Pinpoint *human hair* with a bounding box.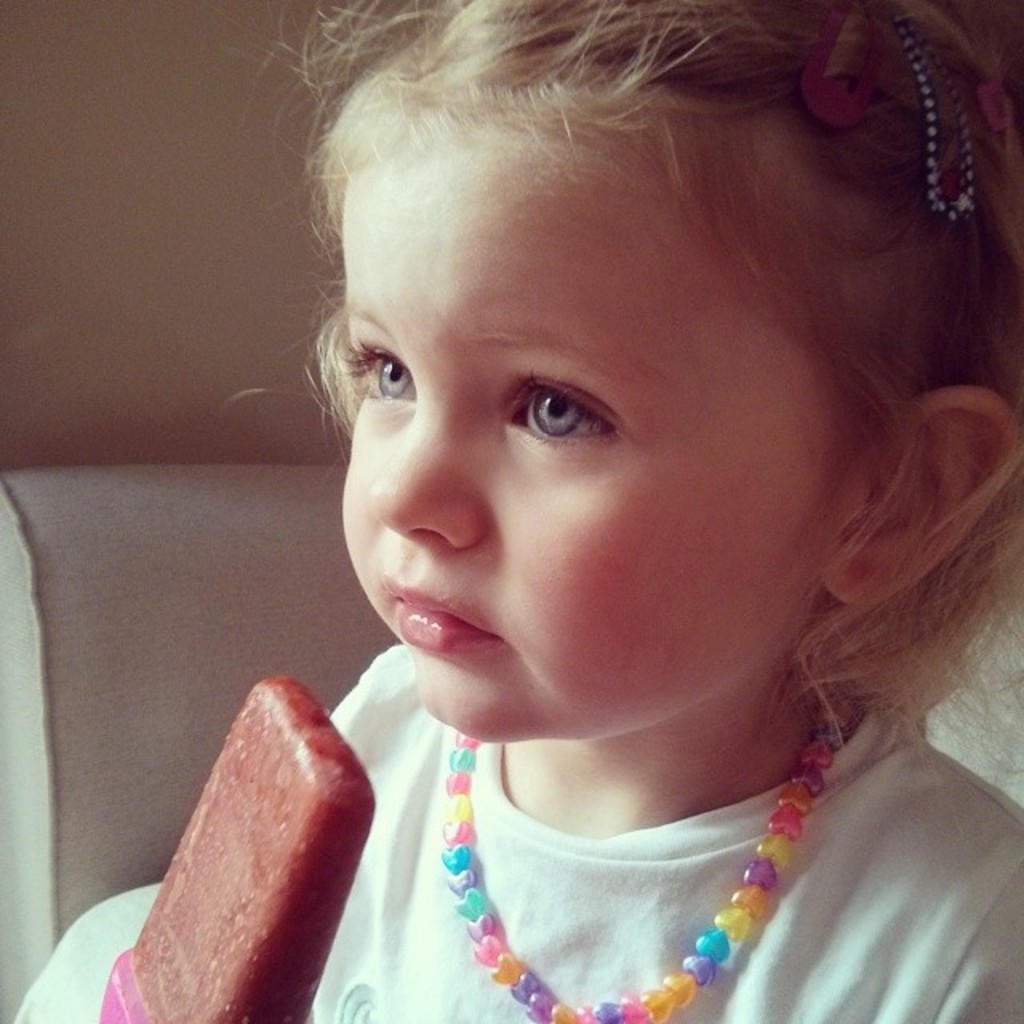
left=254, top=0, right=965, bottom=541.
